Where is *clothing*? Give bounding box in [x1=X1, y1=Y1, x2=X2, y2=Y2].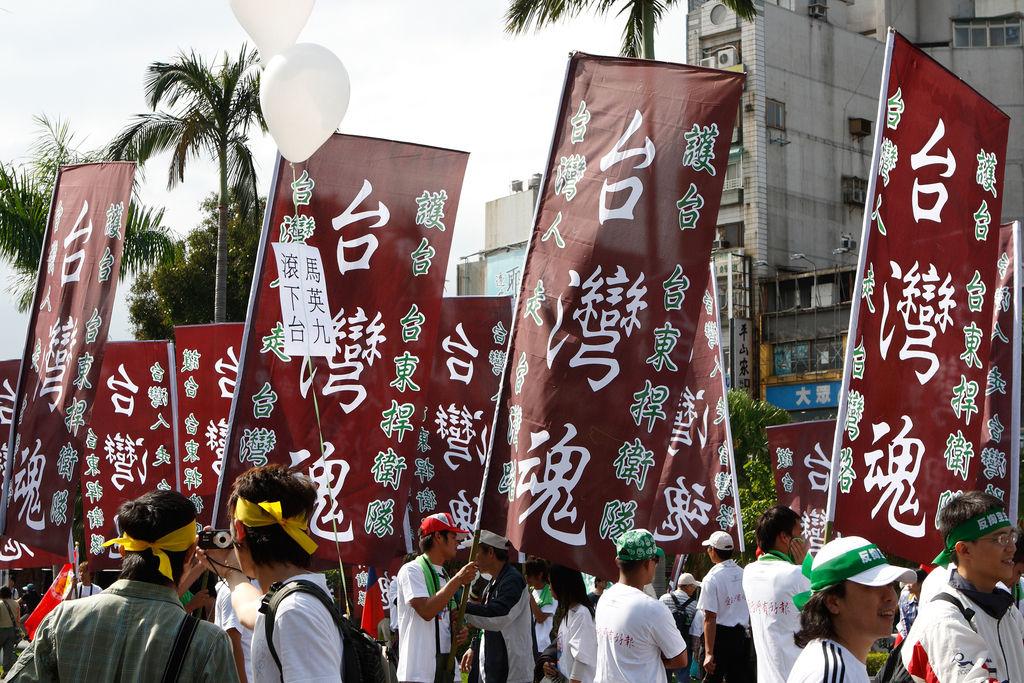
[x1=0, y1=576, x2=241, y2=682].
